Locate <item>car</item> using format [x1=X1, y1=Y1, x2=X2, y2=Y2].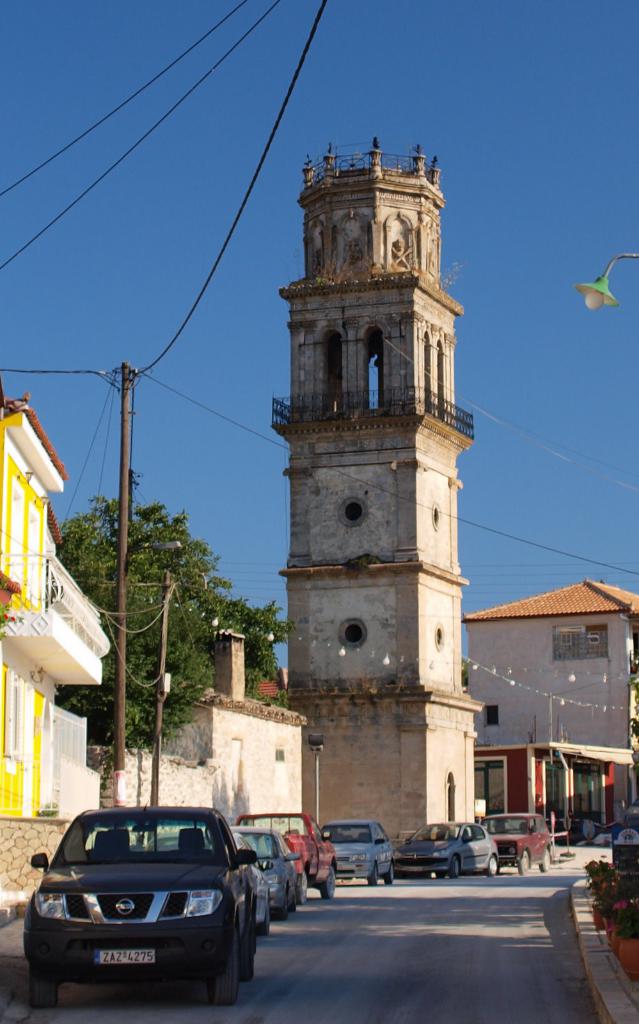
[x1=17, y1=811, x2=274, y2=1006].
